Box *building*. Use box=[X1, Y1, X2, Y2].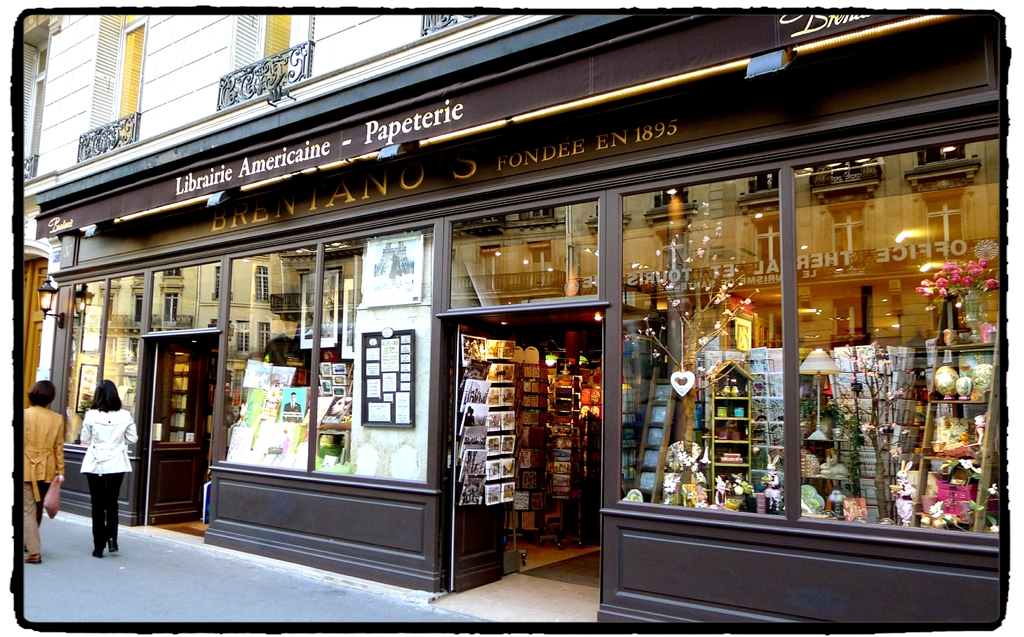
box=[21, 10, 1003, 622].
